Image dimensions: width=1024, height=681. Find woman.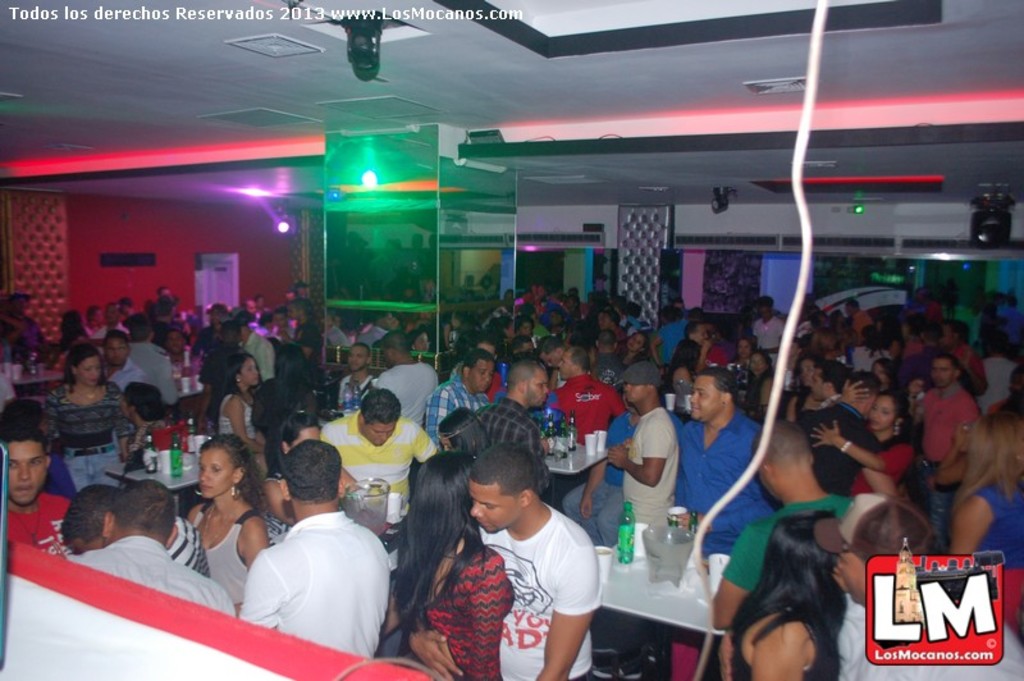
left=812, top=388, right=909, bottom=497.
